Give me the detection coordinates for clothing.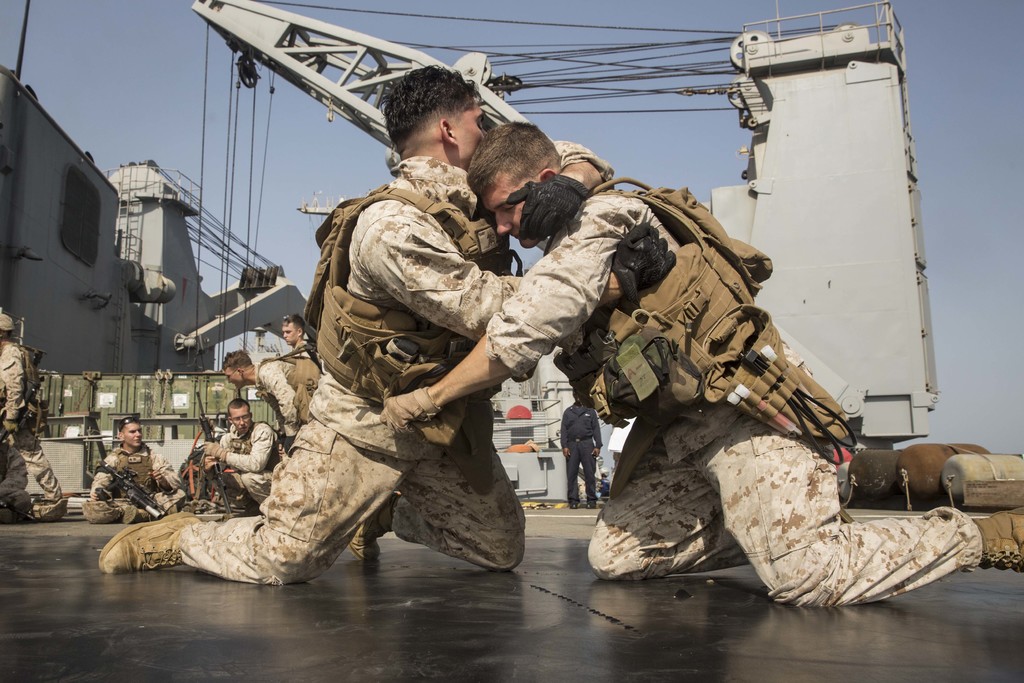
[0,353,67,504].
